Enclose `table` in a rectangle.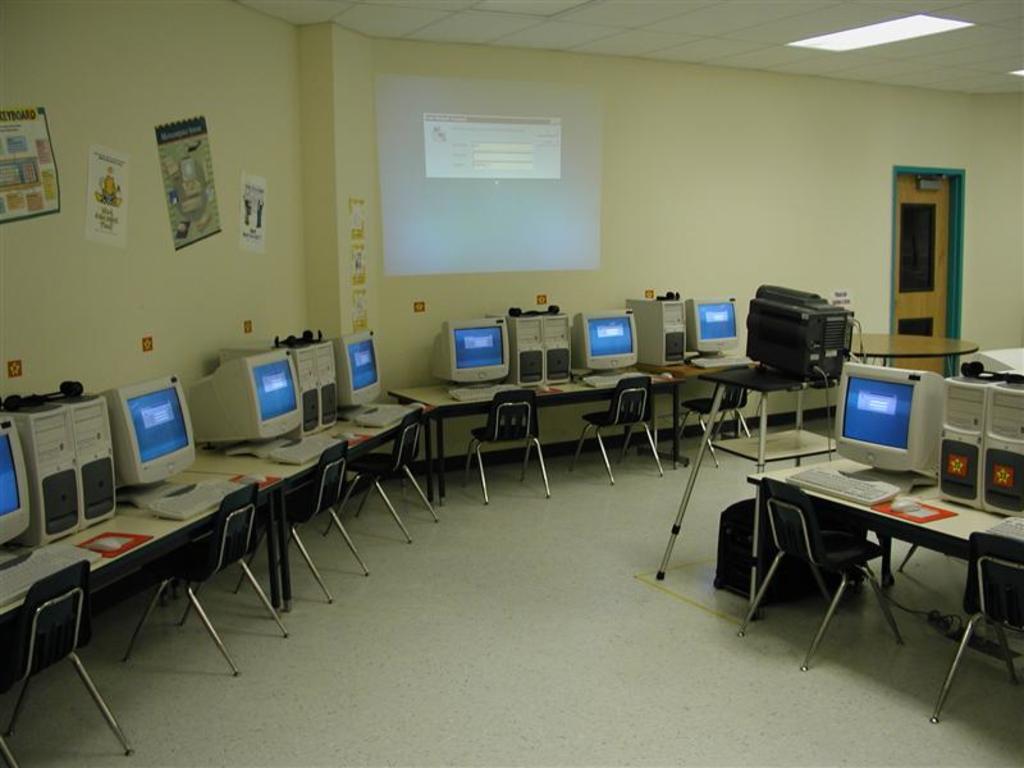
box=[388, 364, 690, 507].
